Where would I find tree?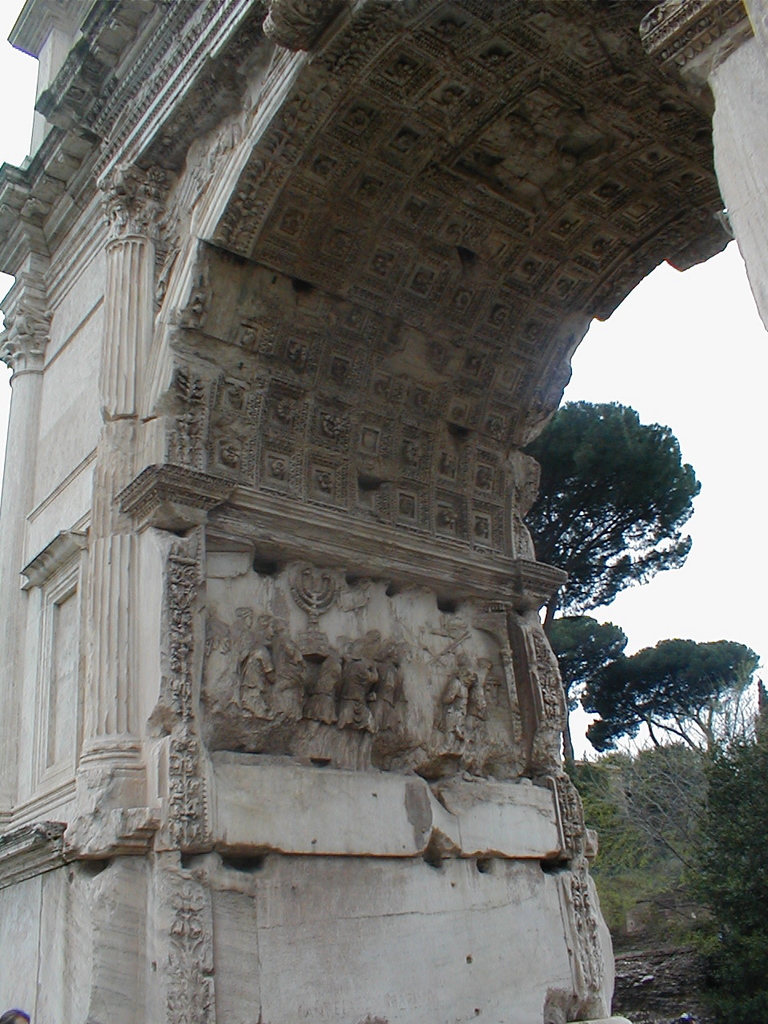
At 534/399/729/695.
